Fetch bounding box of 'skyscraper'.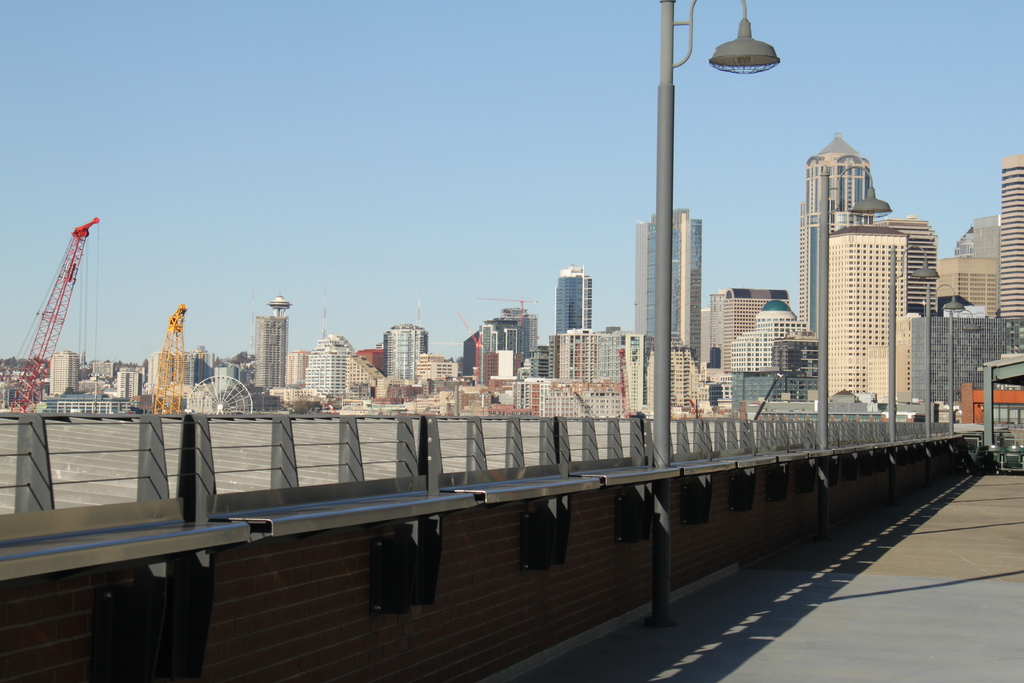
Bbox: (left=705, top=290, right=792, bottom=381).
